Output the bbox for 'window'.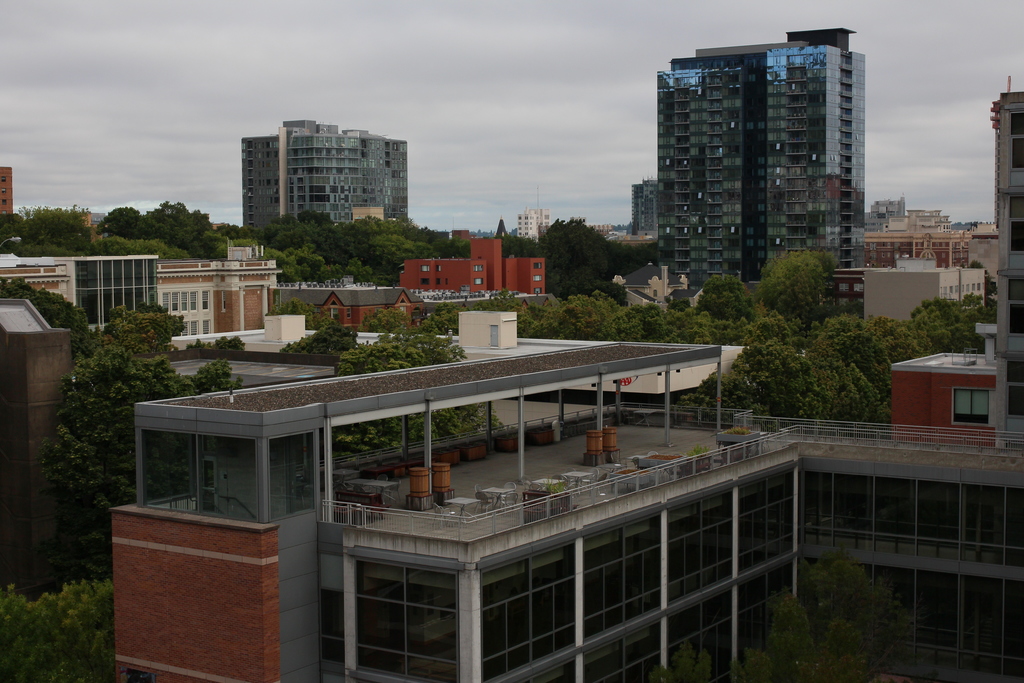
(473,259,484,271).
